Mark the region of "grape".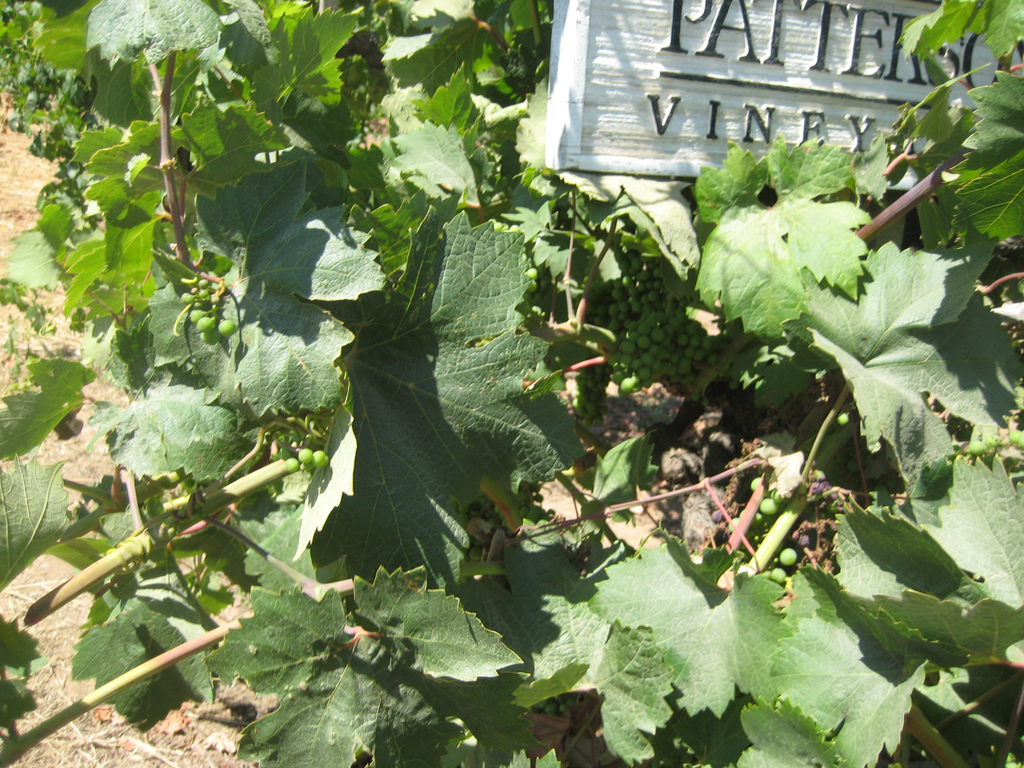
Region: <region>220, 321, 236, 337</region>.
